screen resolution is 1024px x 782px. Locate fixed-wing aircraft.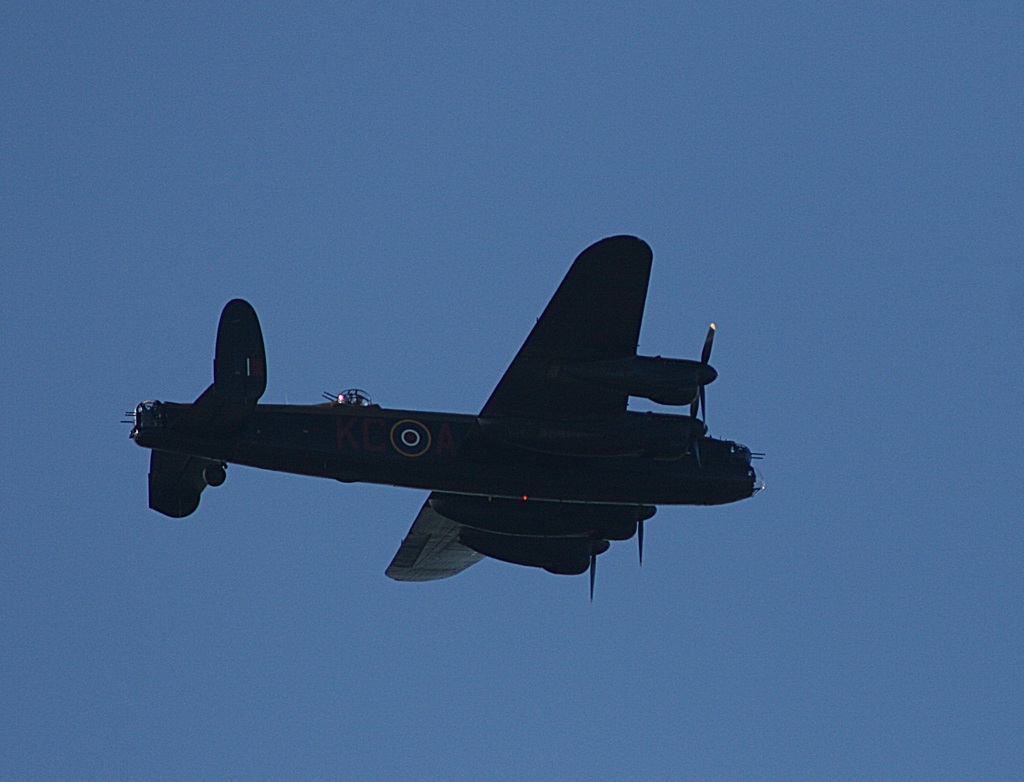
box(119, 234, 763, 605).
